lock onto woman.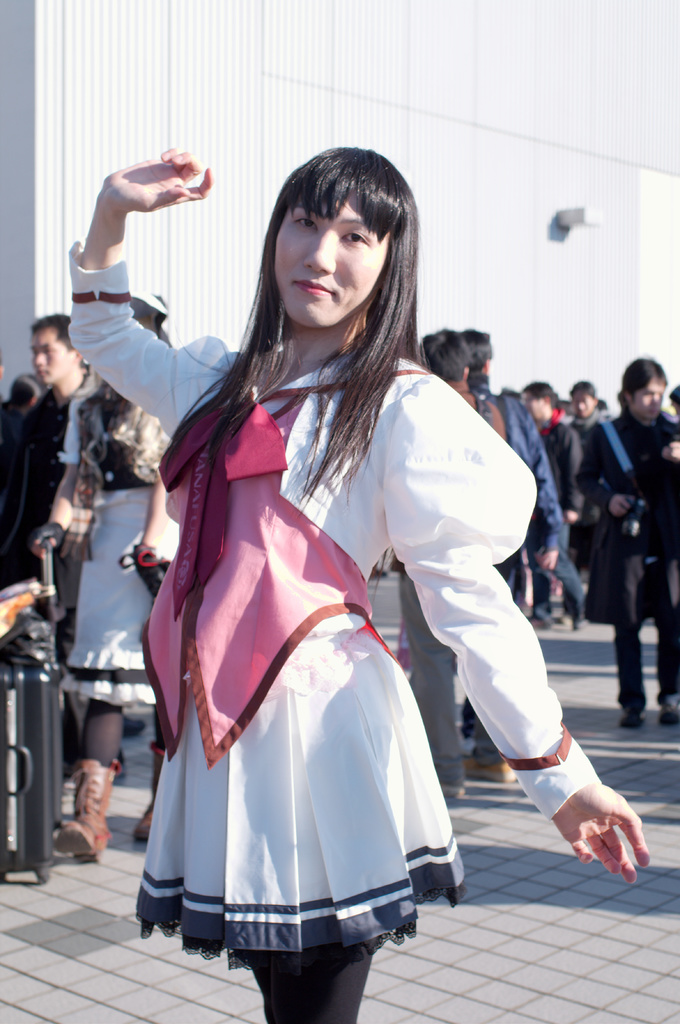
Locked: region(65, 149, 652, 1023).
